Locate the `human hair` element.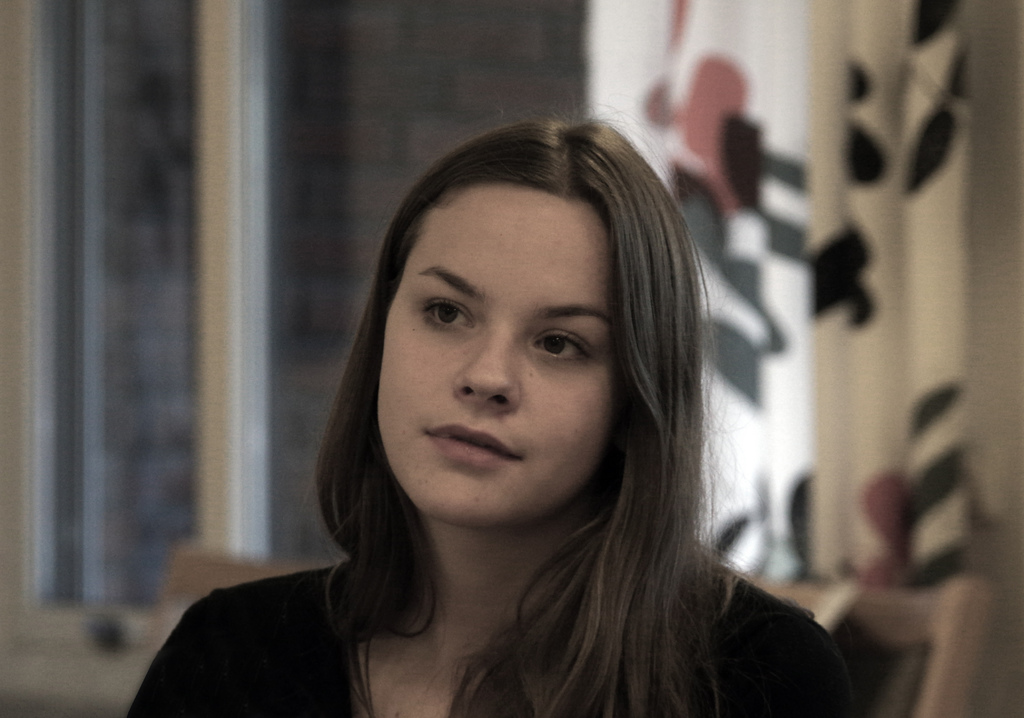
Element bbox: rect(312, 104, 749, 717).
